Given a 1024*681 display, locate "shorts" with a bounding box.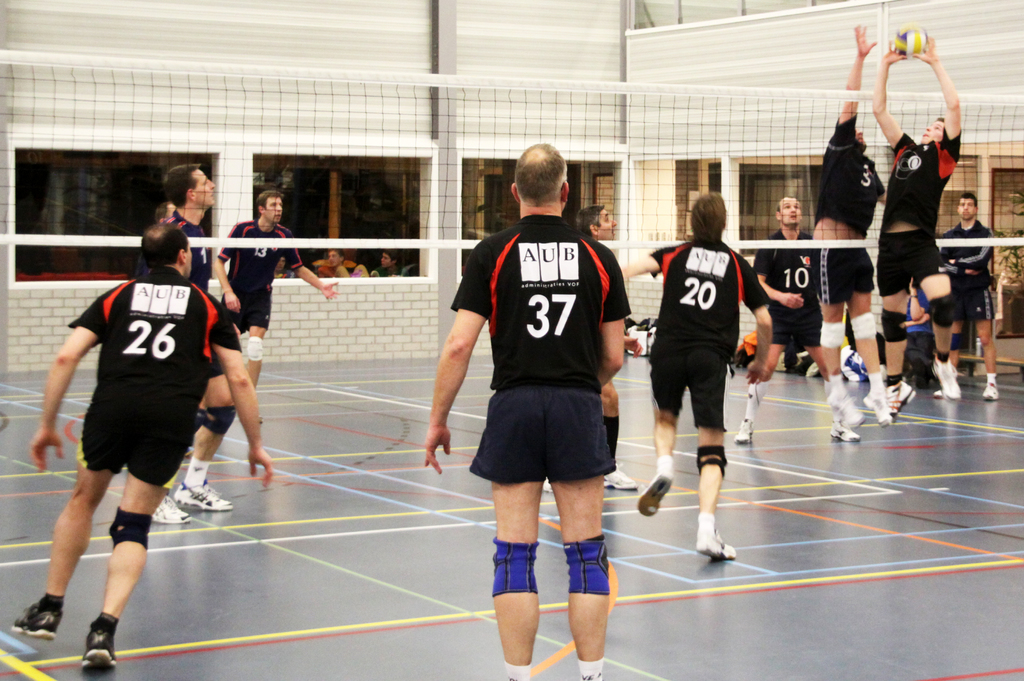
Located: 649/352/724/431.
